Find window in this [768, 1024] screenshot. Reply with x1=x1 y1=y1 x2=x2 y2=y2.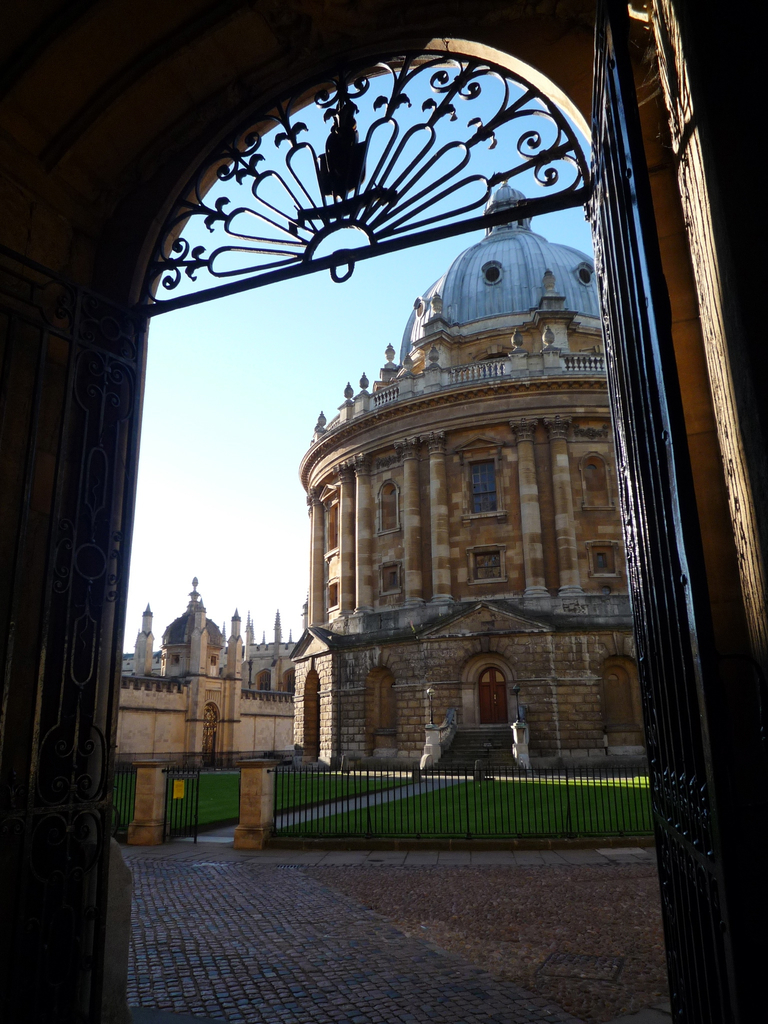
x1=170 y1=650 x2=179 y2=666.
